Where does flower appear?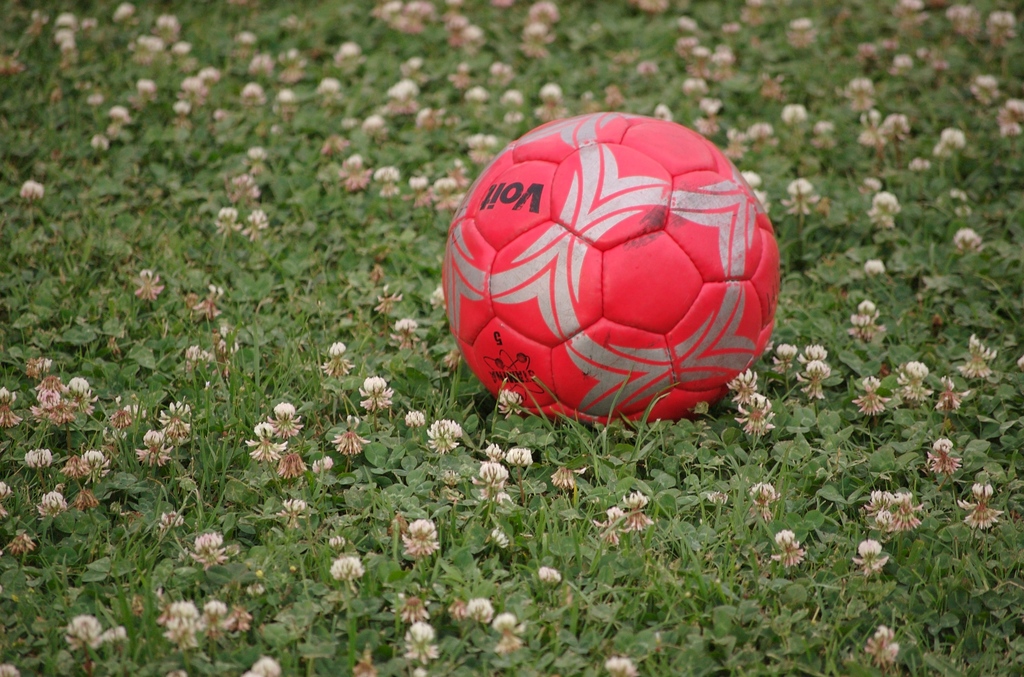
Appears at [190,530,232,566].
